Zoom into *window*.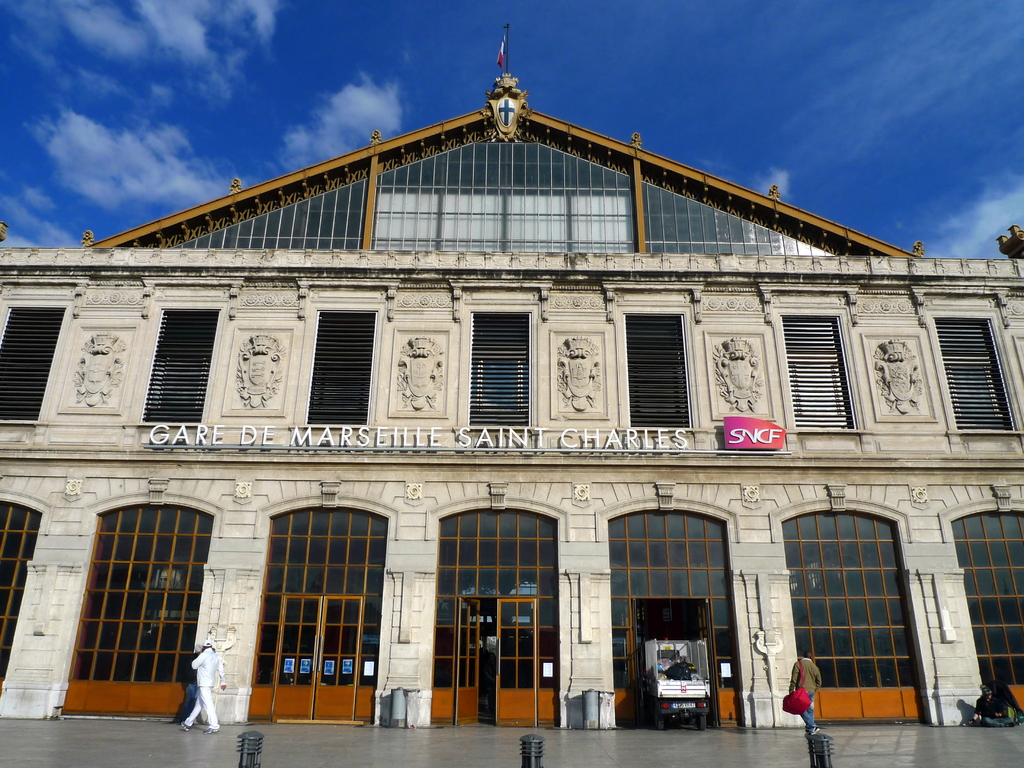
Zoom target: (306,308,377,425).
